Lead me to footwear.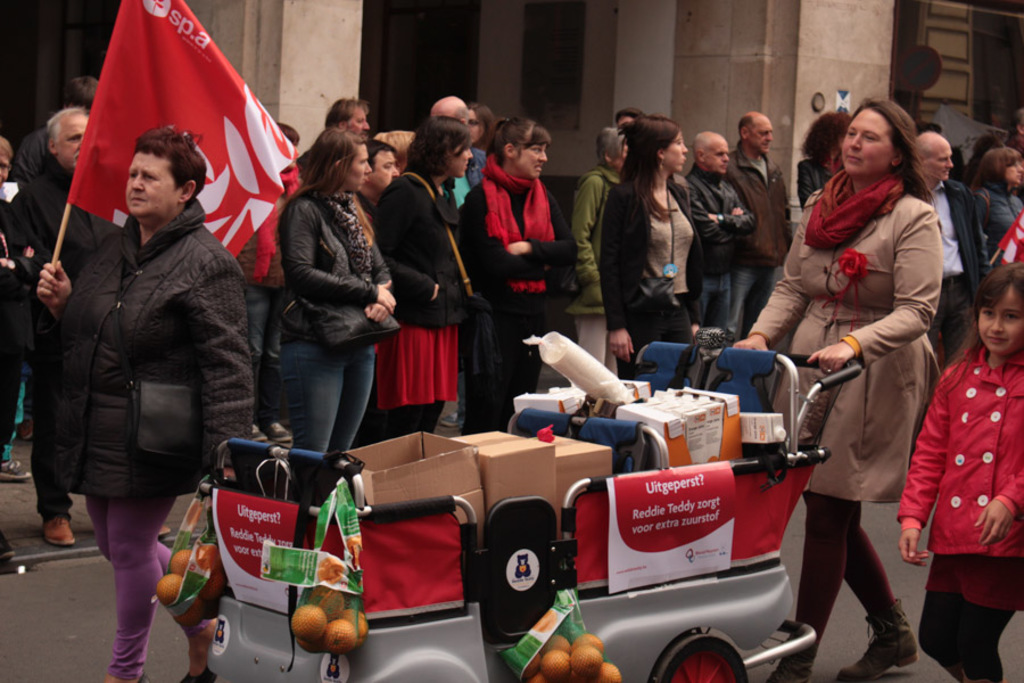
Lead to [439, 406, 461, 427].
